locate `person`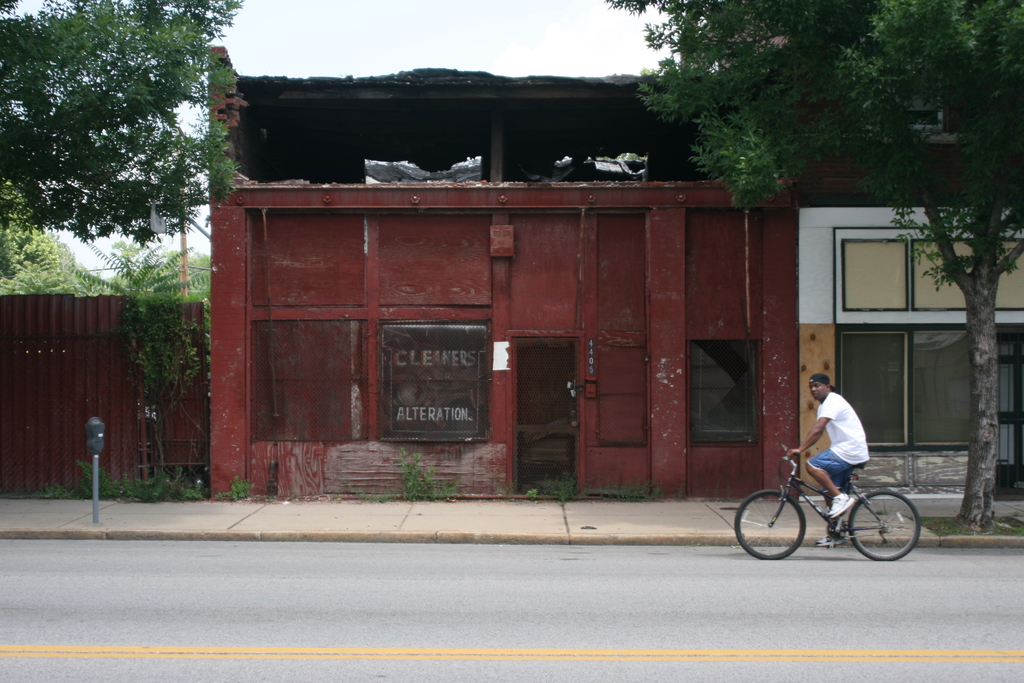
bbox(775, 368, 874, 525)
